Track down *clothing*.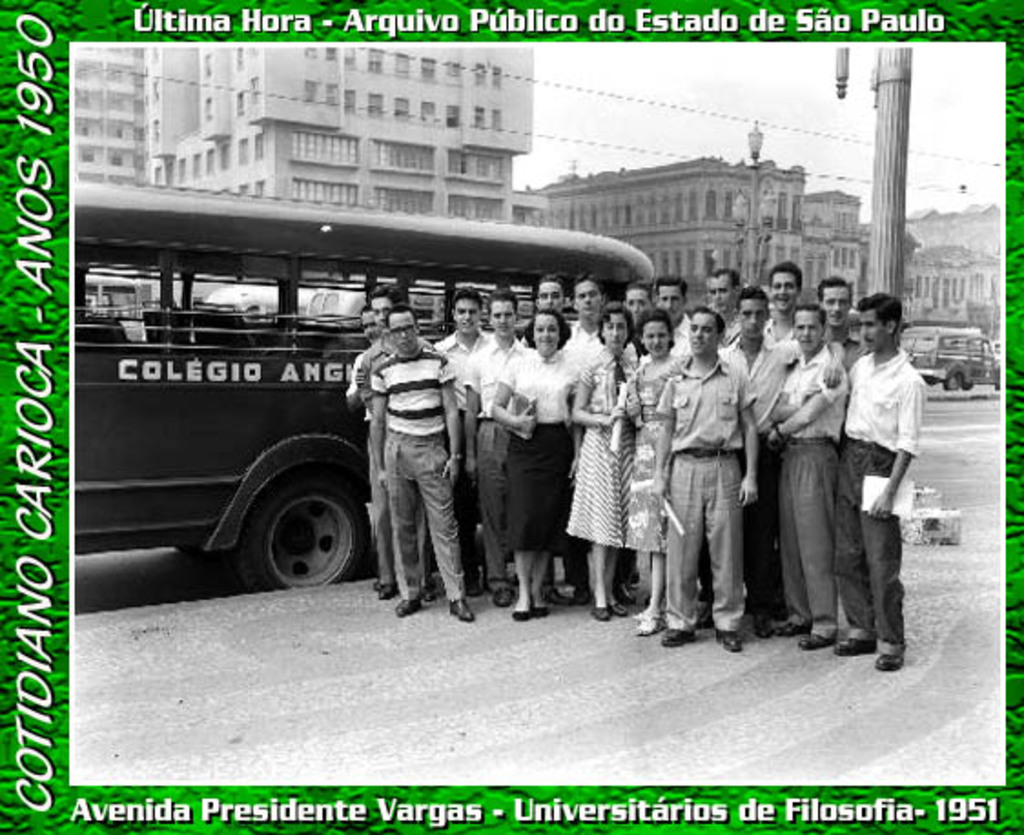
Tracked to <bbox>842, 339, 926, 638</bbox>.
